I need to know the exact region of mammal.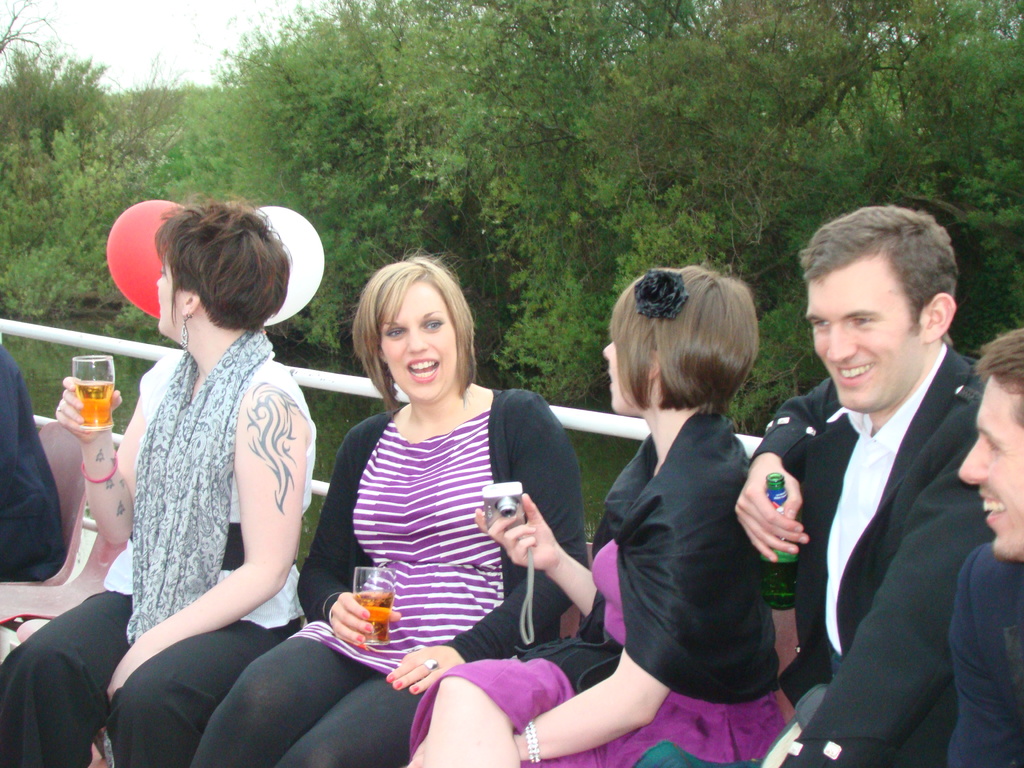
Region: bbox(404, 265, 801, 767).
